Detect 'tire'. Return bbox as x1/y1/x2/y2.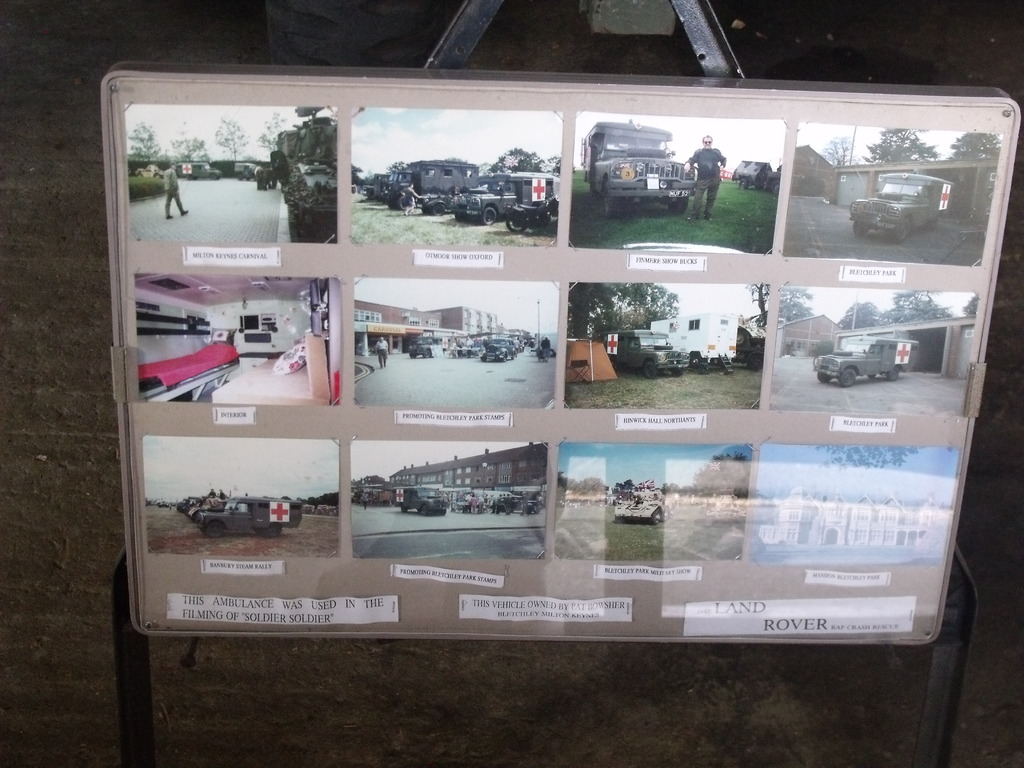
739/180/747/190.
